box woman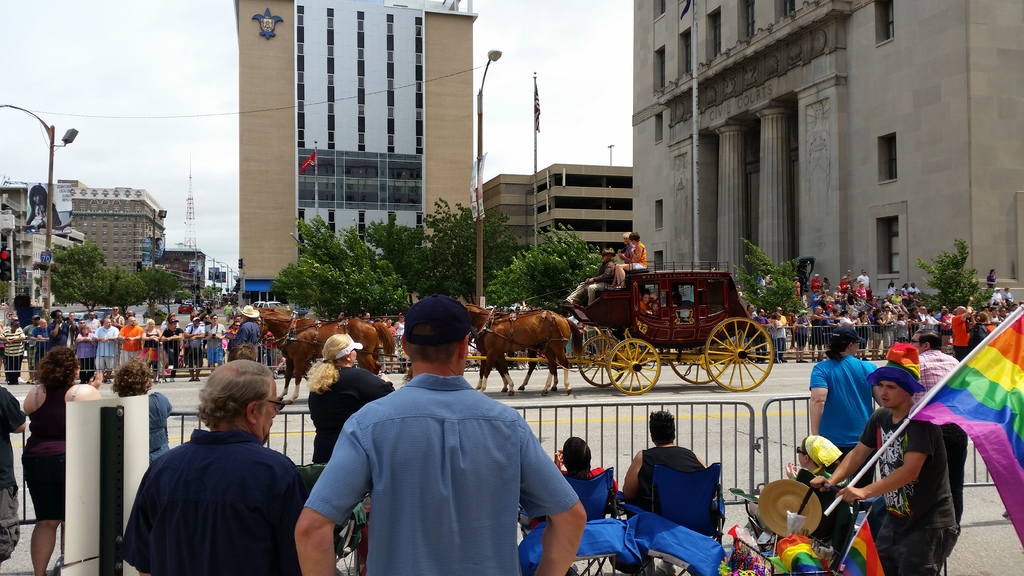
x1=897, y1=309, x2=909, y2=342
